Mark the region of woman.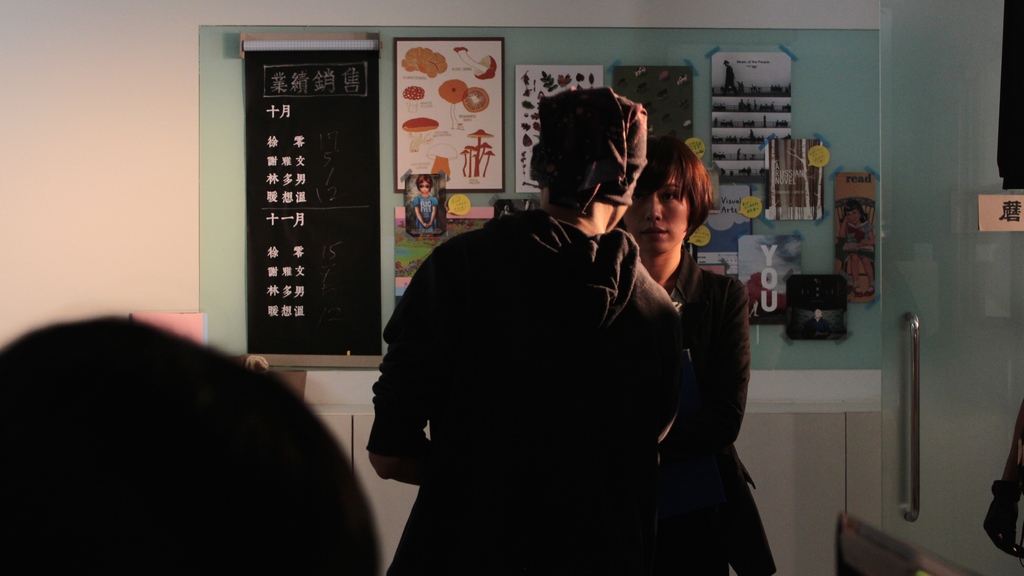
Region: box(607, 116, 771, 575).
